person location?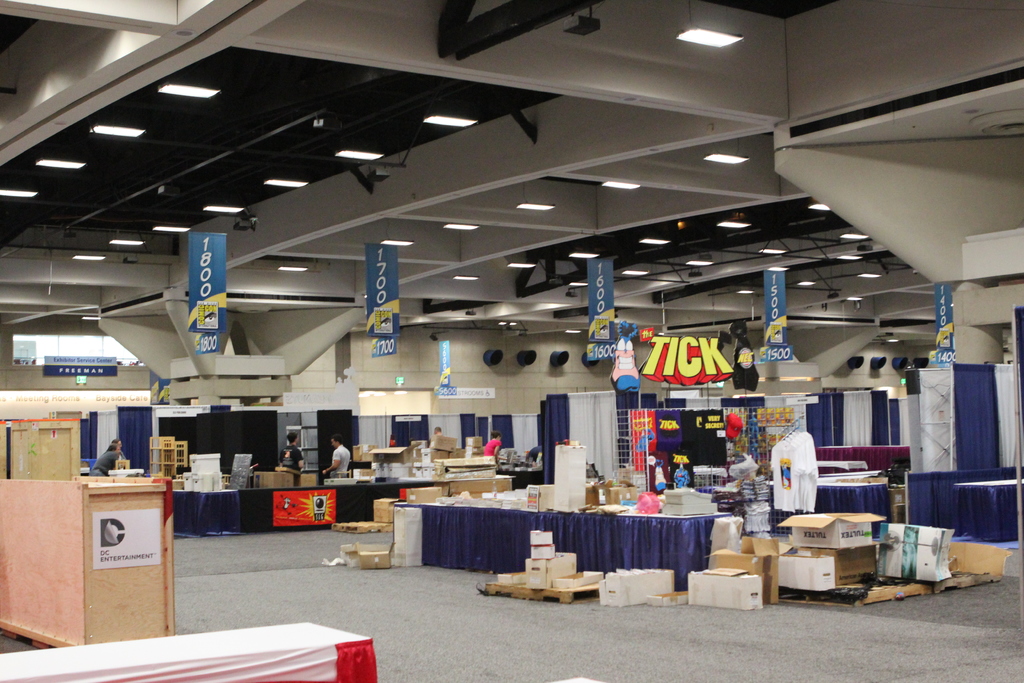
(left=324, top=435, right=350, bottom=475)
